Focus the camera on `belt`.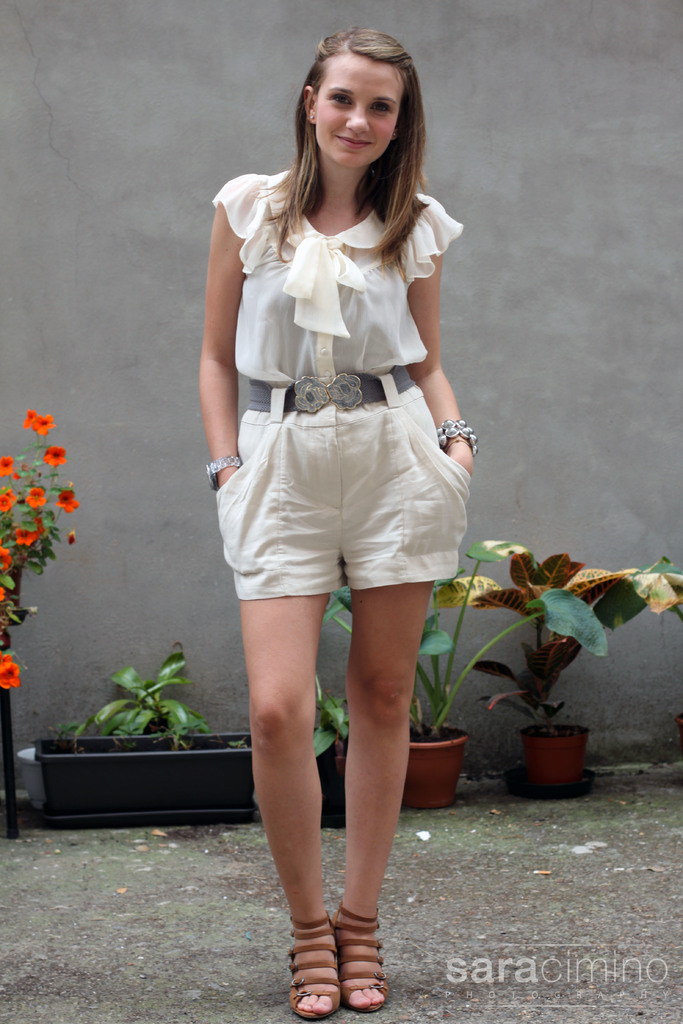
Focus region: 249 366 413 413.
